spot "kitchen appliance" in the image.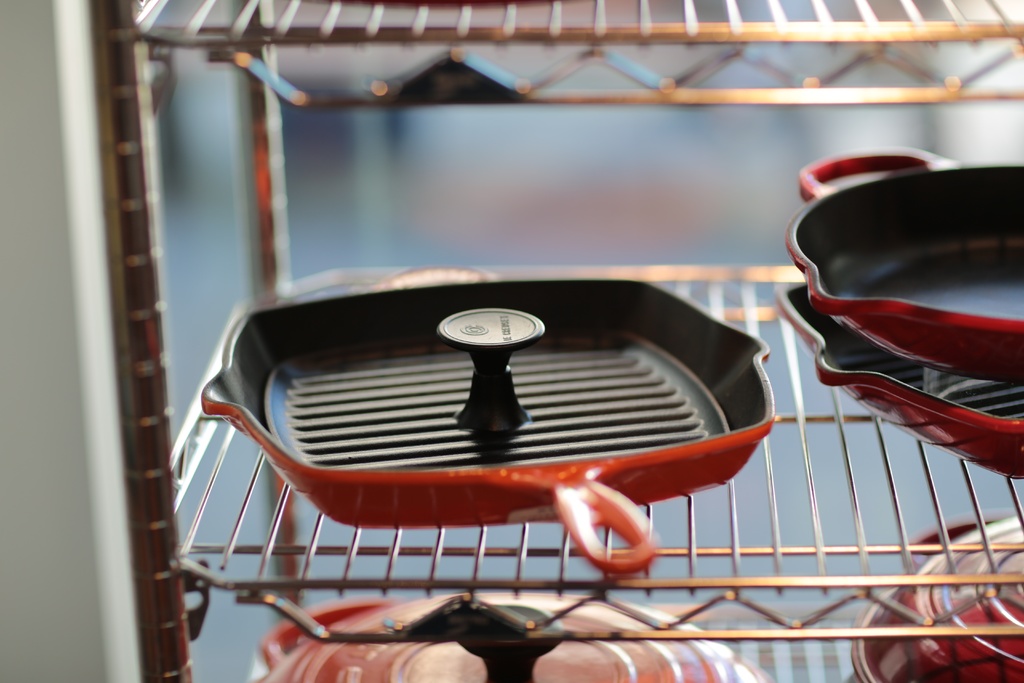
"kitchen appliance" found at box(253, 597, 776, 682).
